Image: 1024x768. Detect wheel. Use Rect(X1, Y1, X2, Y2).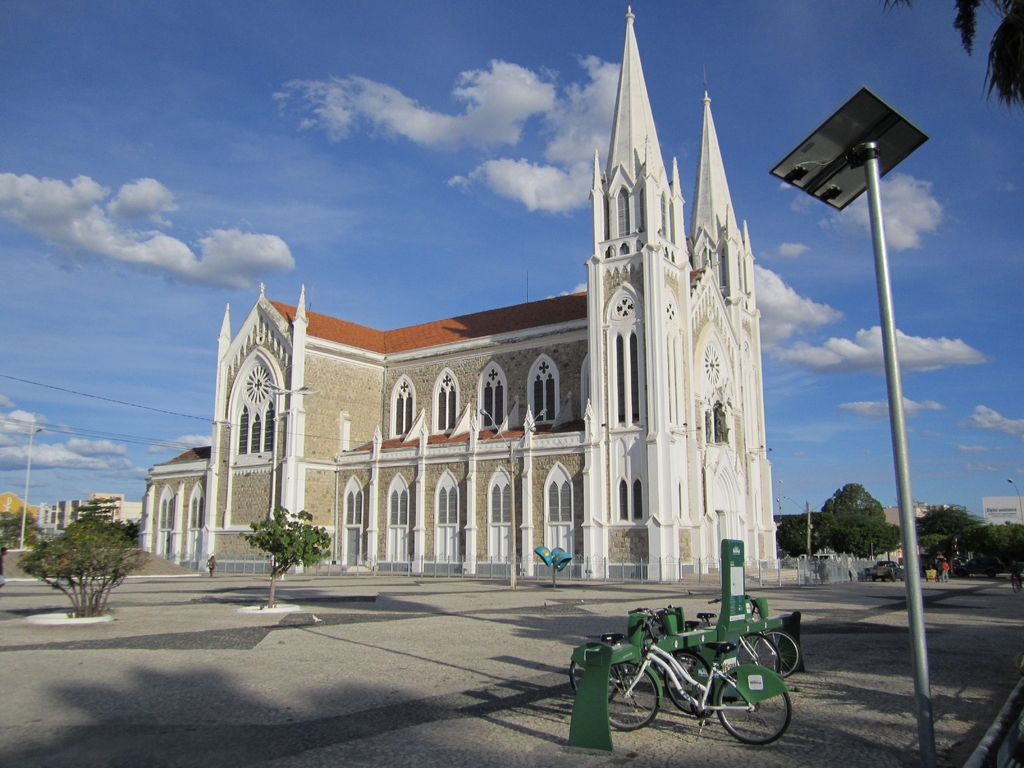
Rect(714, 660, 787, 737).
